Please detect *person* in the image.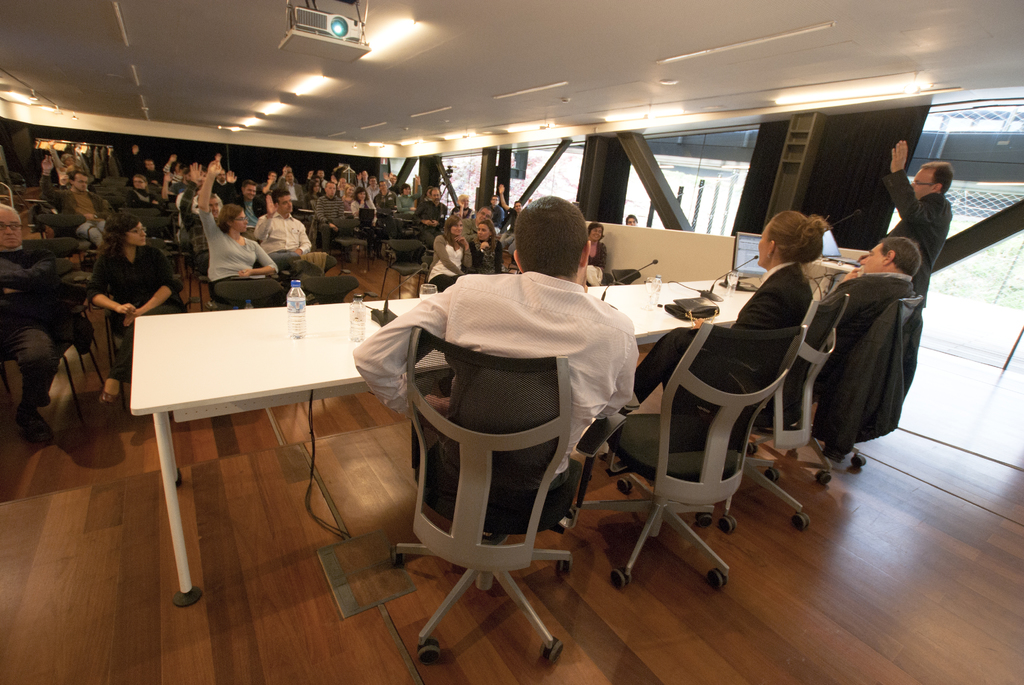
362 173 371 180.
